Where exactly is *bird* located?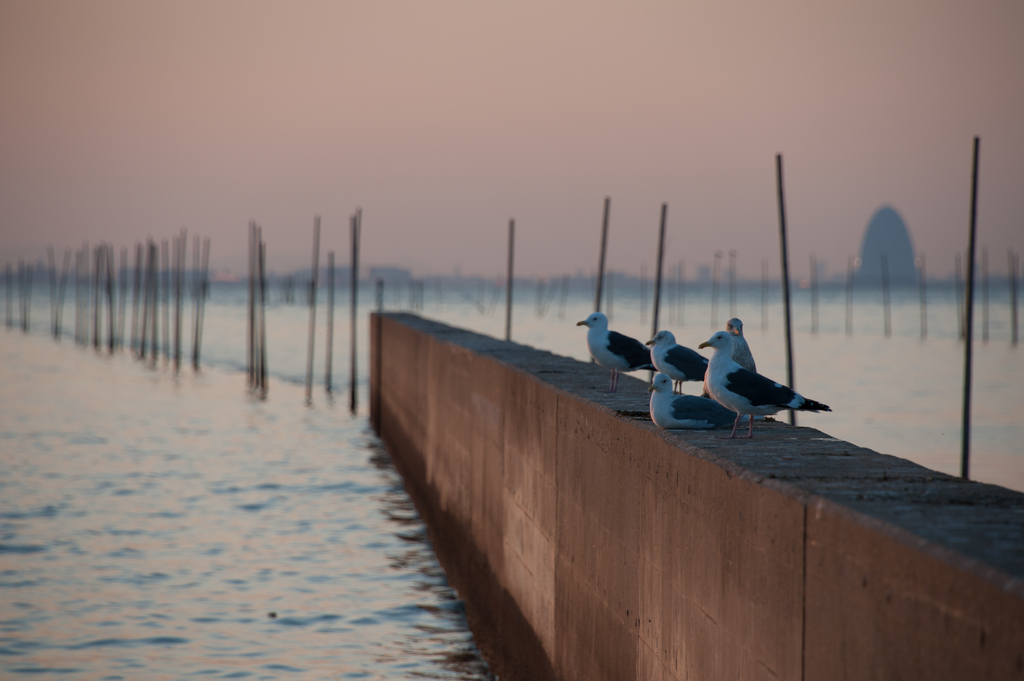
Its bounding box is BBox(643, 330, 711, 392).
